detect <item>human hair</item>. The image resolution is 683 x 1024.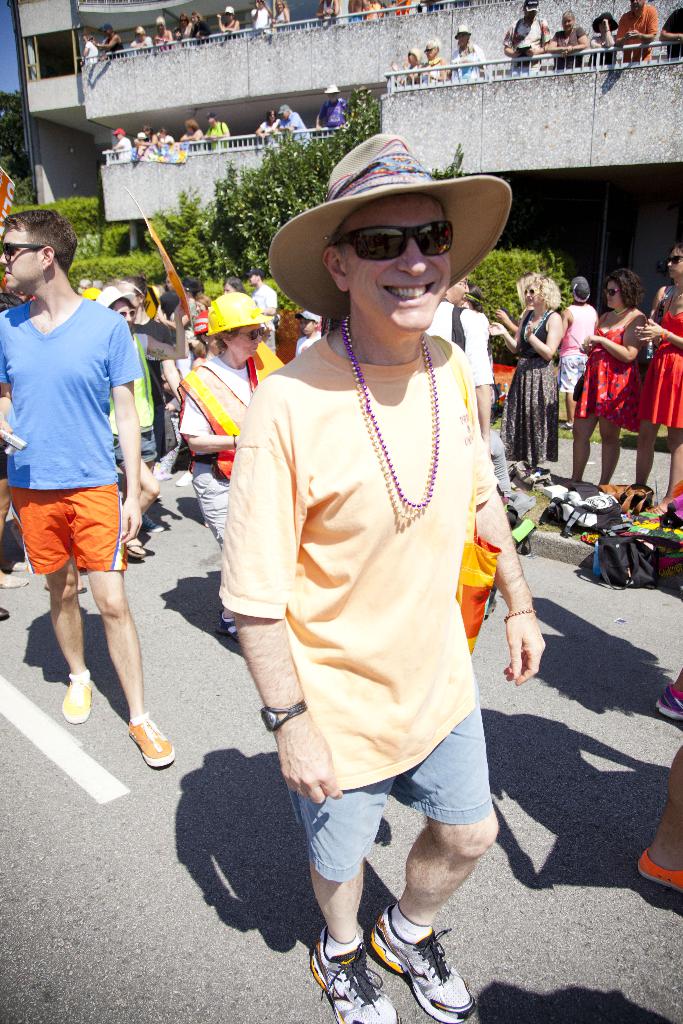
676:242:682:249.
